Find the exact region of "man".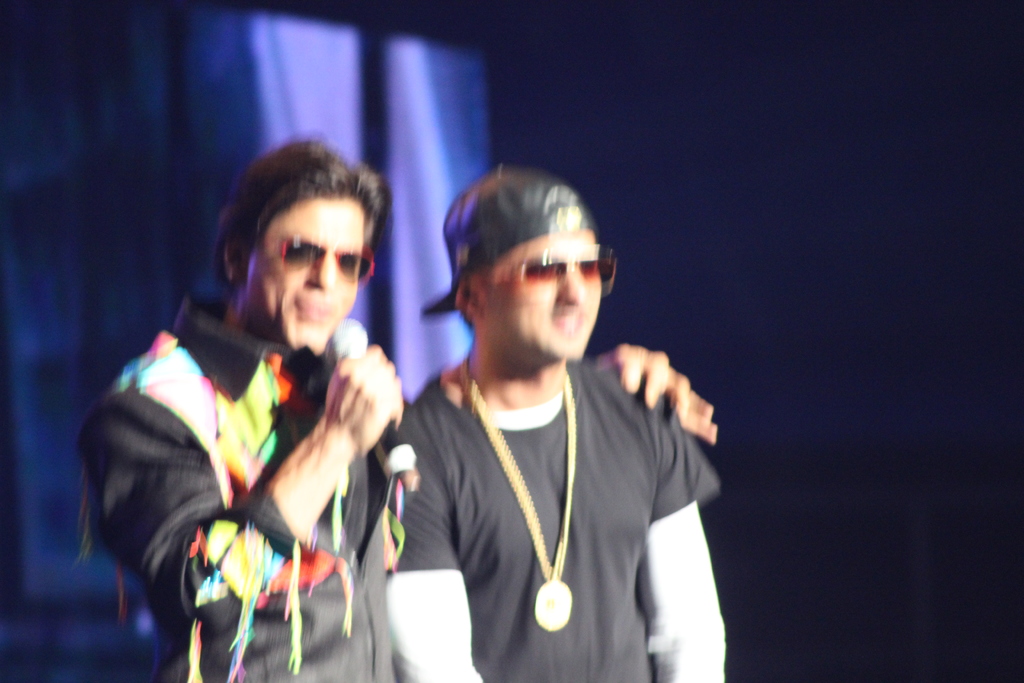
Exact region: 80,131,719,682.
